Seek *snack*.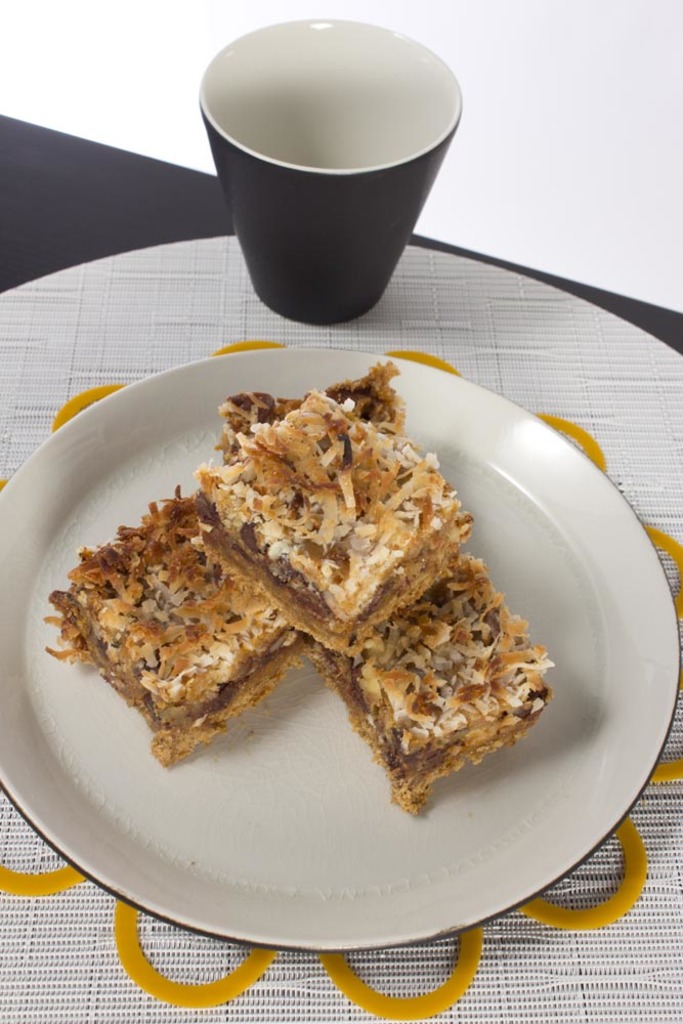
[312,553,561,814].
